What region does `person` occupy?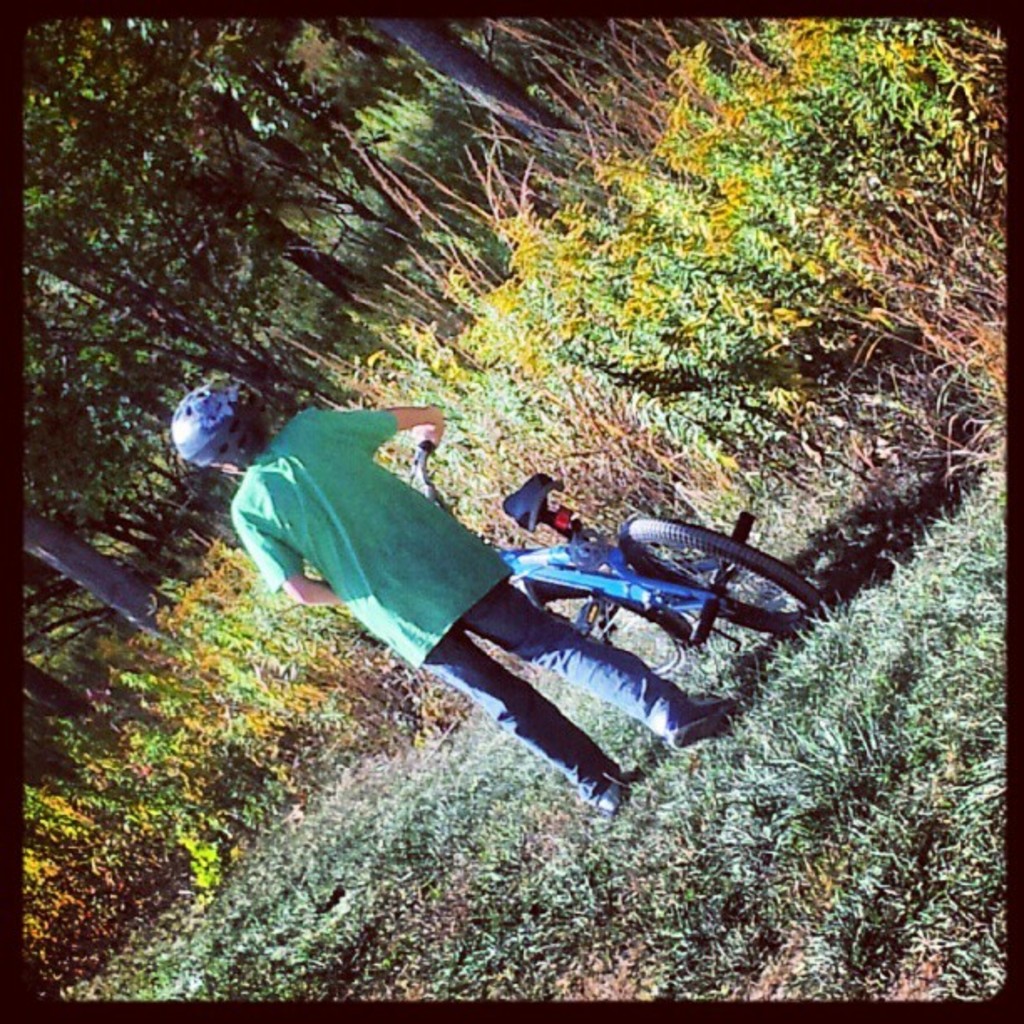
region(171, 378, 740, 808).
